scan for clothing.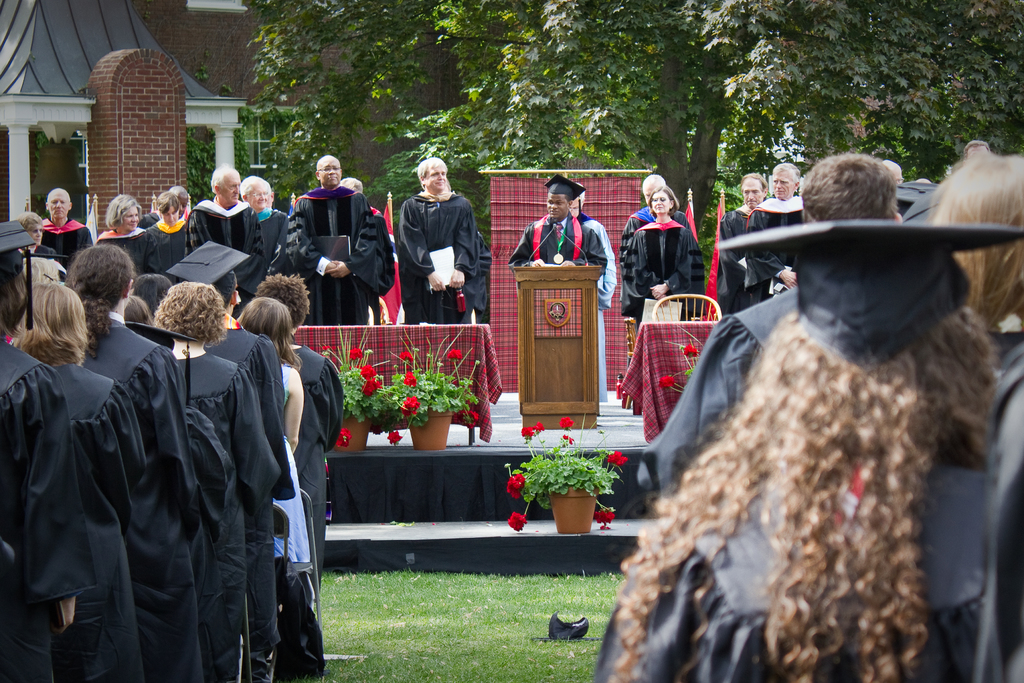
Scan result: {"x1": 280, "y1": 186, "x2": 374, "y2": 313}.
